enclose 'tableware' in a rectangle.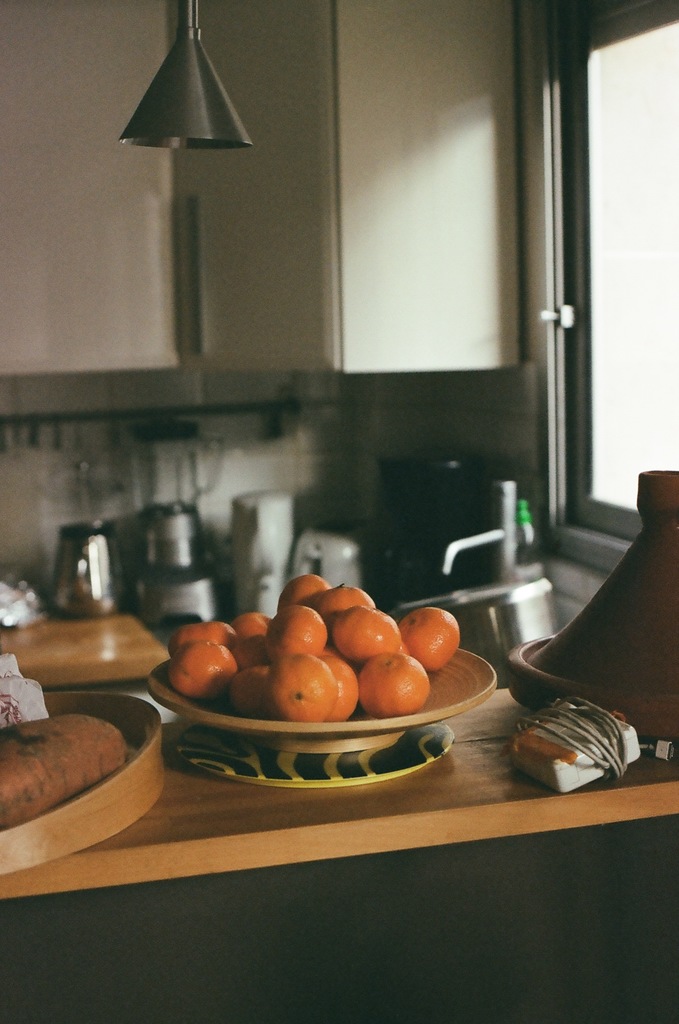
left=146, top=647, right=498, bottom=751.
